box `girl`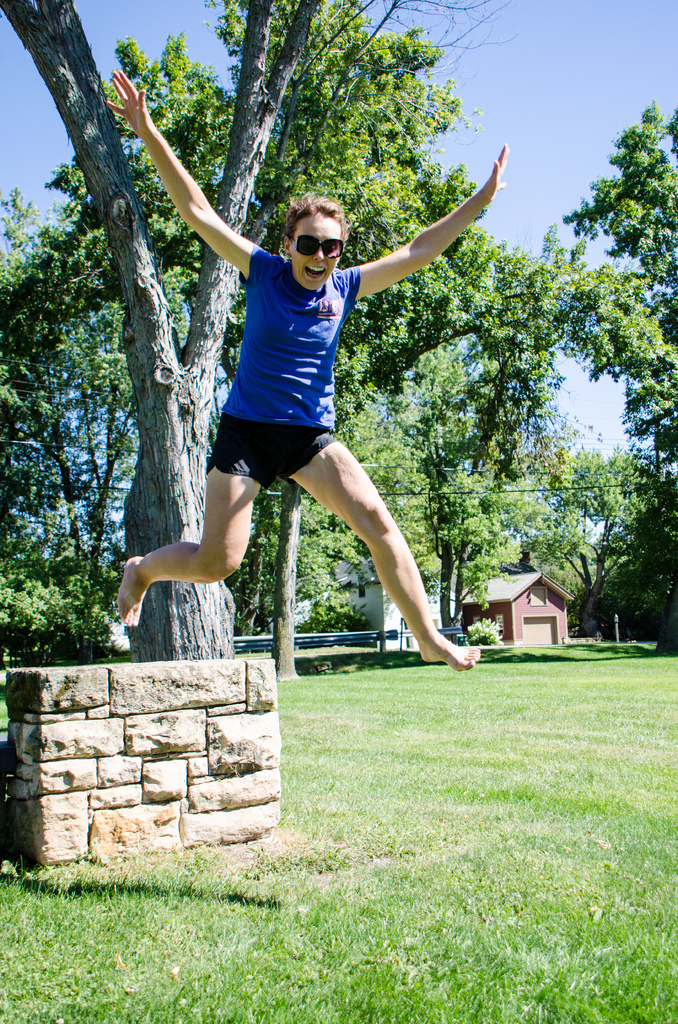
113, 74, 507, 664
